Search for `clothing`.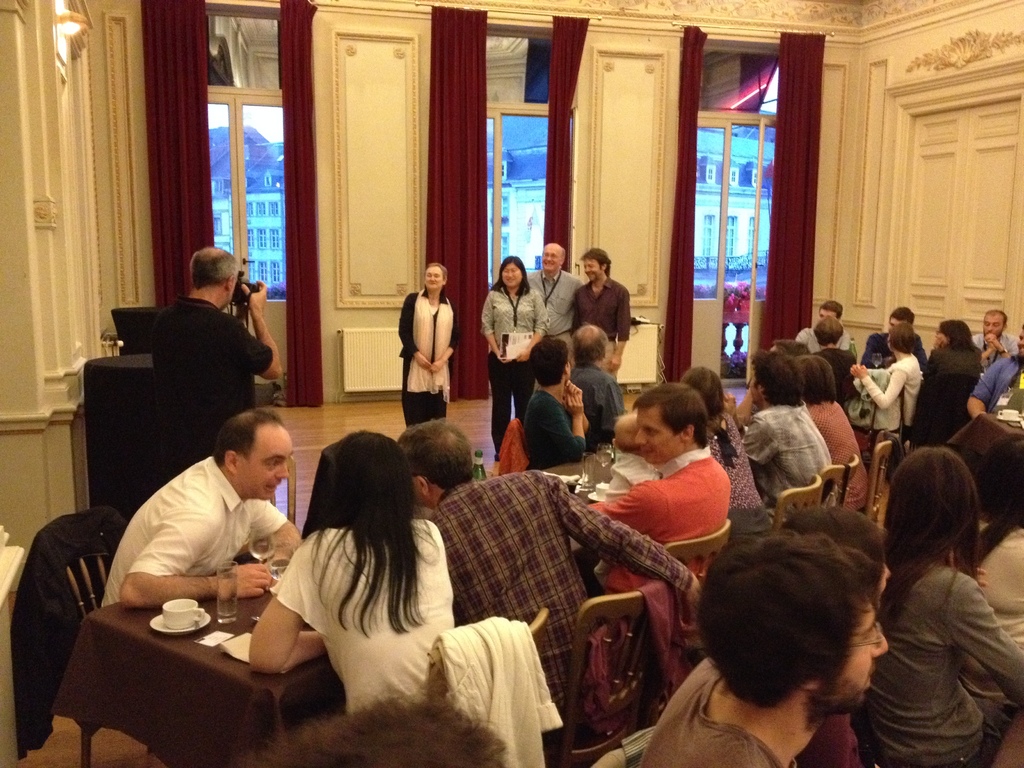
Found at [x1=15, y1=514, x2=119, y2=757].
